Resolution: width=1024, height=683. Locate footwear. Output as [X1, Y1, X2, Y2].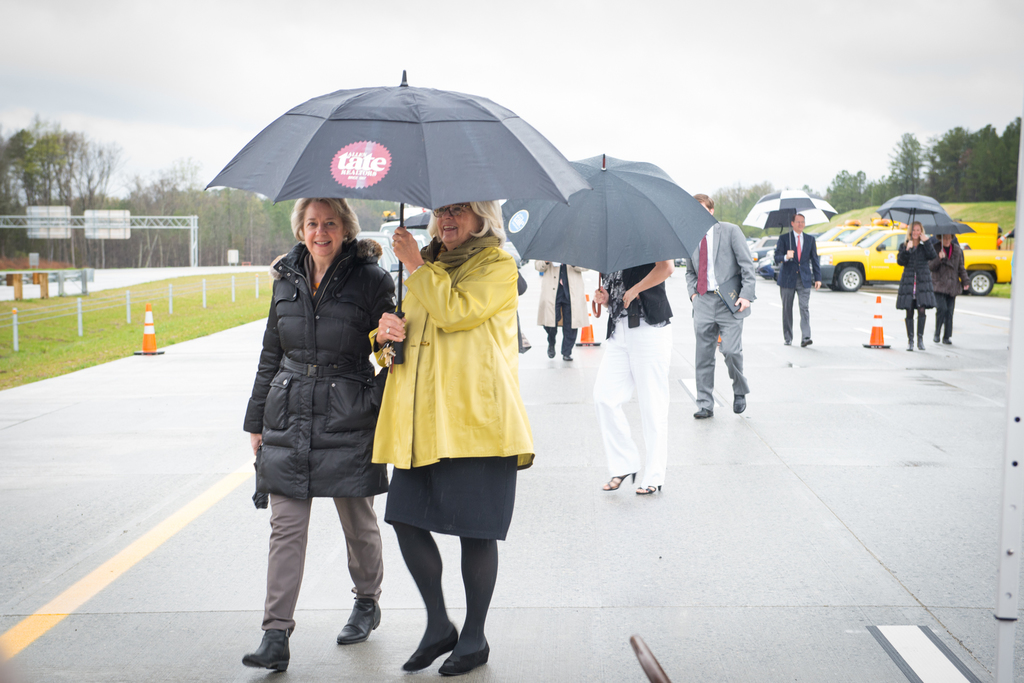
[915, 336, 925, 348].
